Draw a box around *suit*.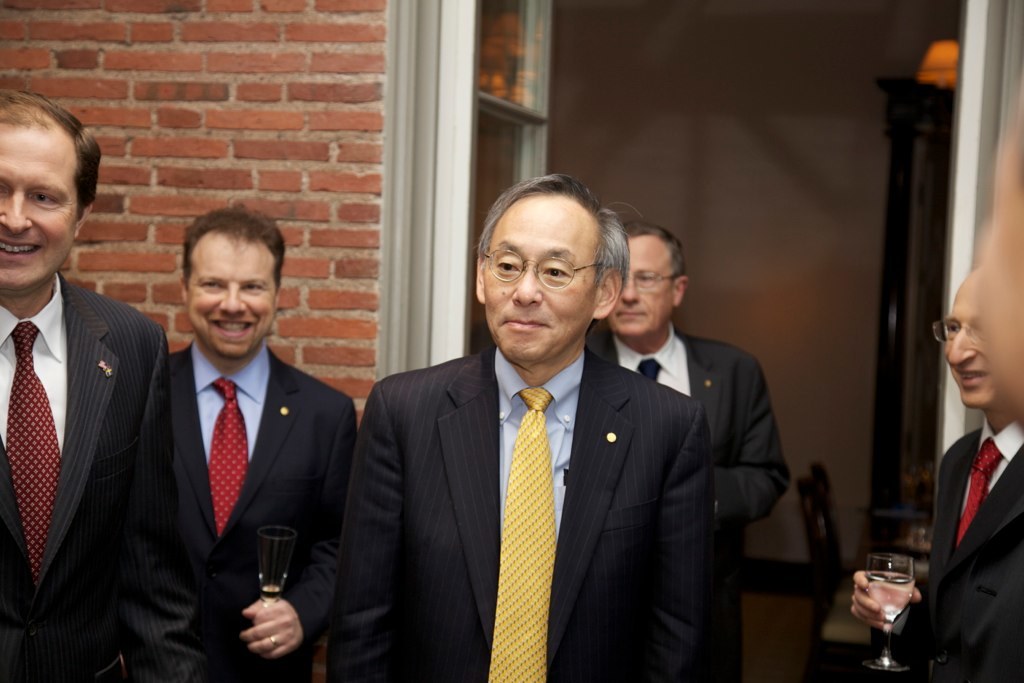
(173, 336, 356, 682).
